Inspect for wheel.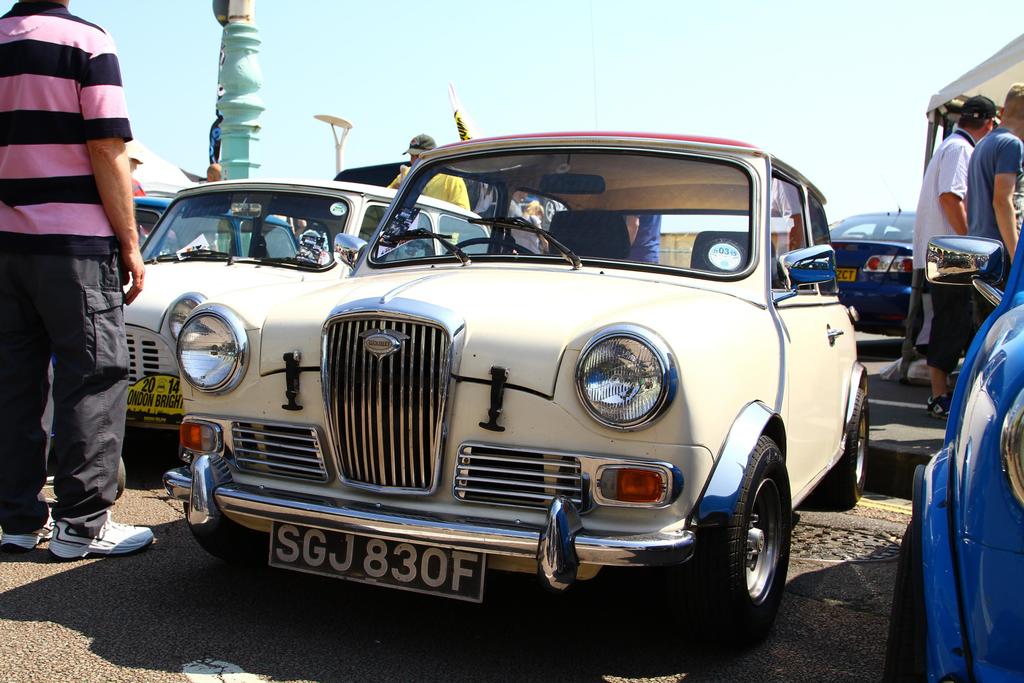
Inspection: bbox=[186, 506, 263, 564].
